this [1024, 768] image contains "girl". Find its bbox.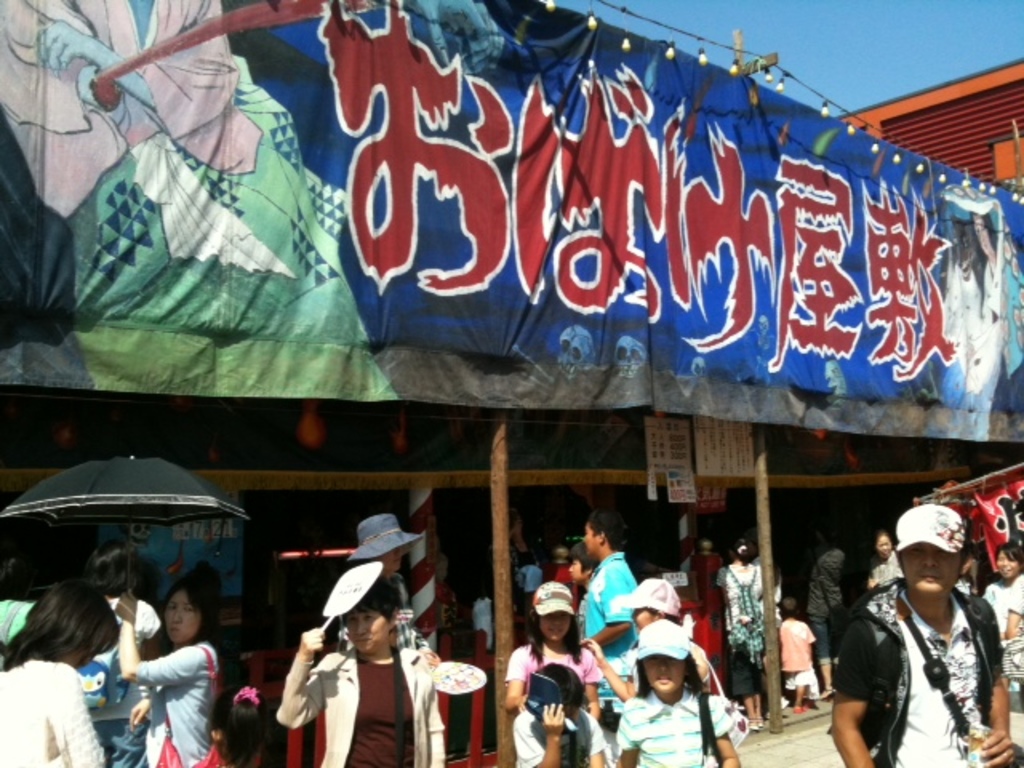
select_region(506, 581, 597, 717).
